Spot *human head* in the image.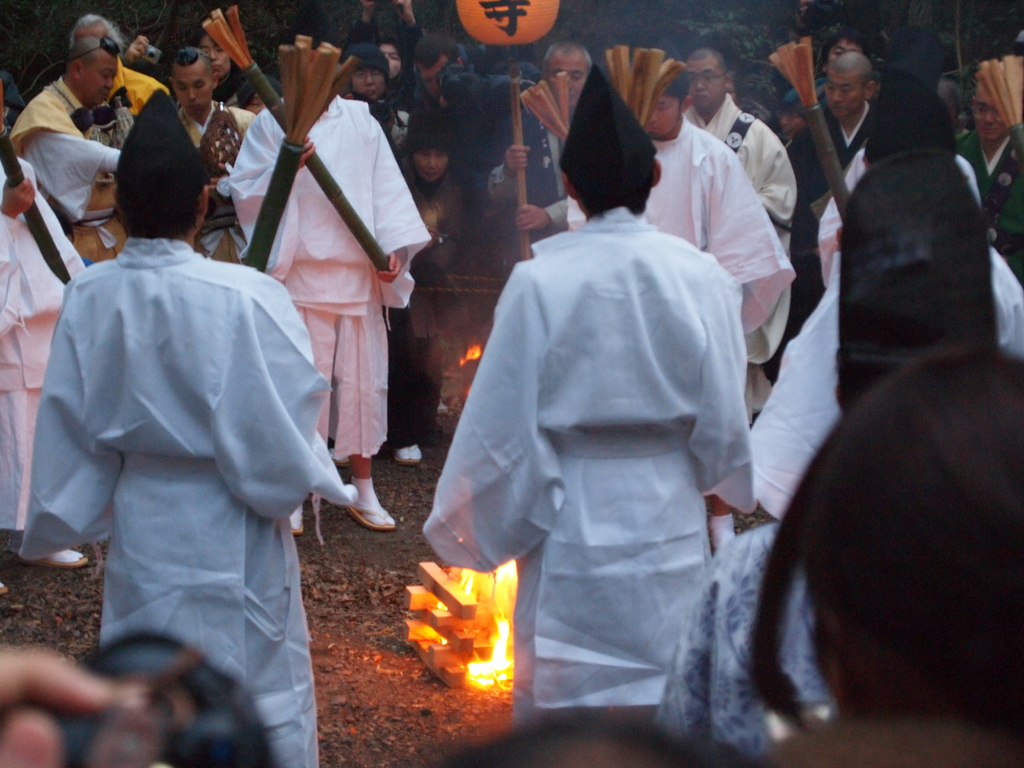
*human head* found at region(886, 26, 944, 81).
